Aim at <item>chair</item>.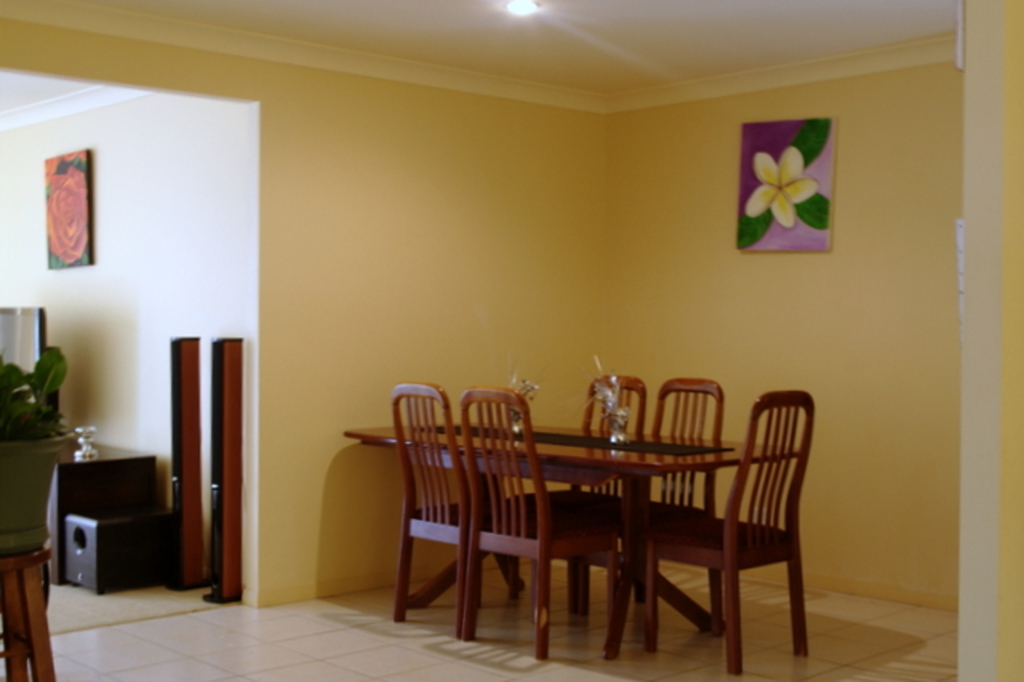
Aimed at (x1=643, y1=389, x2=808, y2=672).
